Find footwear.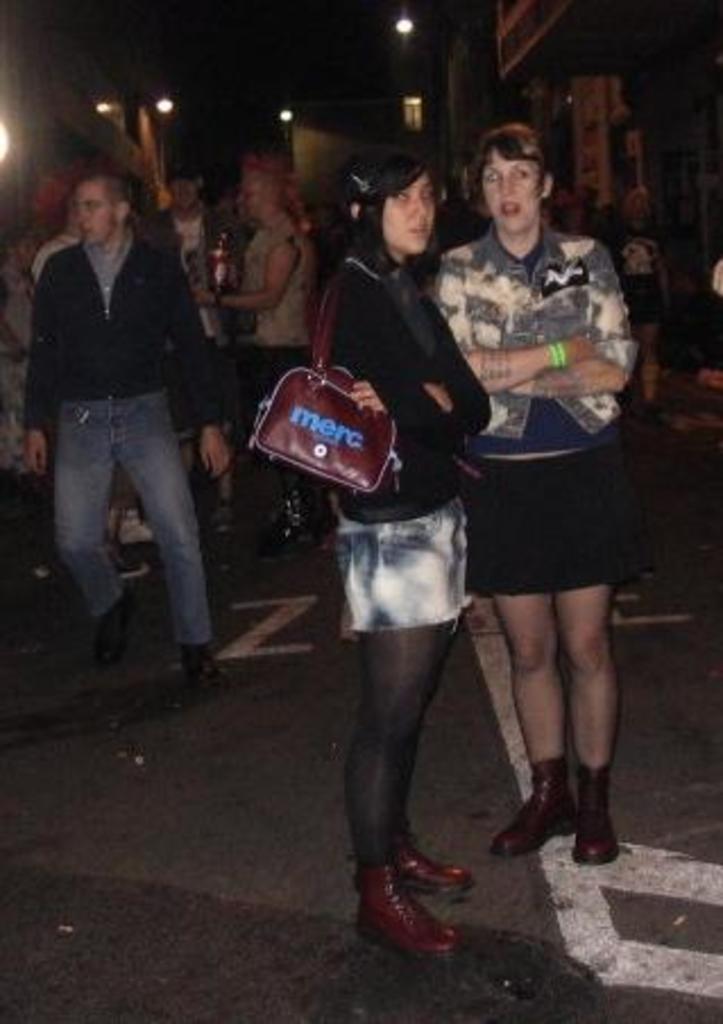
BBox(569, 763, 621, 870).
